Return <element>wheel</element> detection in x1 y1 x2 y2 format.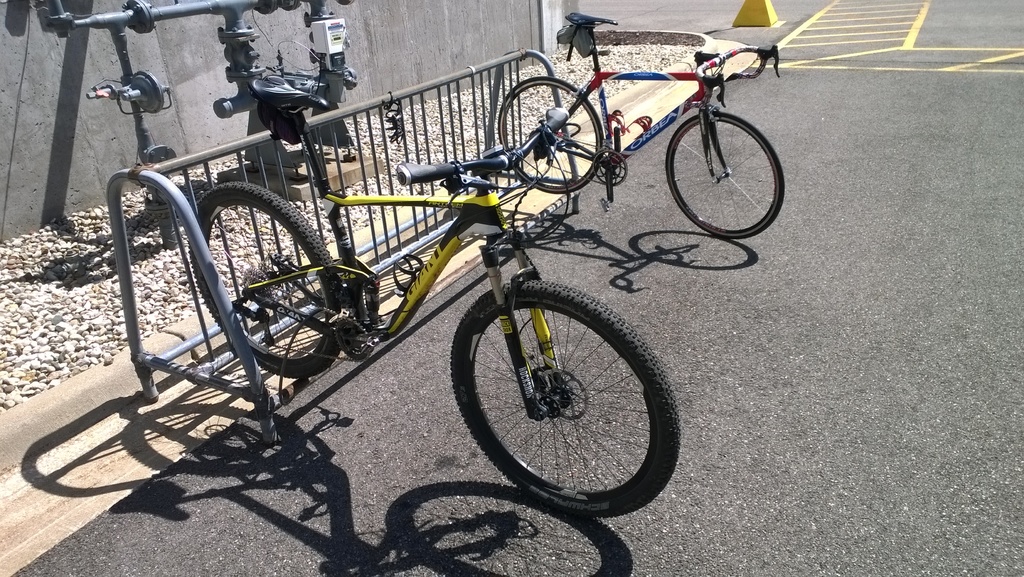
662 111 786 240.
